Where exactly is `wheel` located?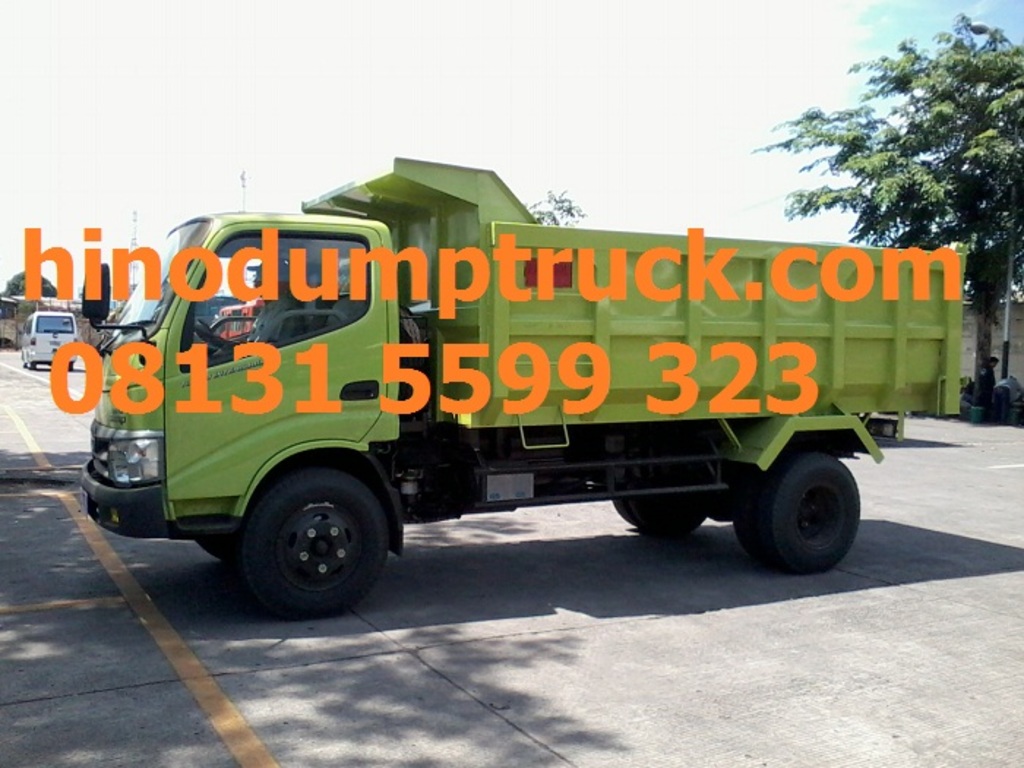
Its bounding box is [x1=238, y1=467, x2=388, y2=622].
